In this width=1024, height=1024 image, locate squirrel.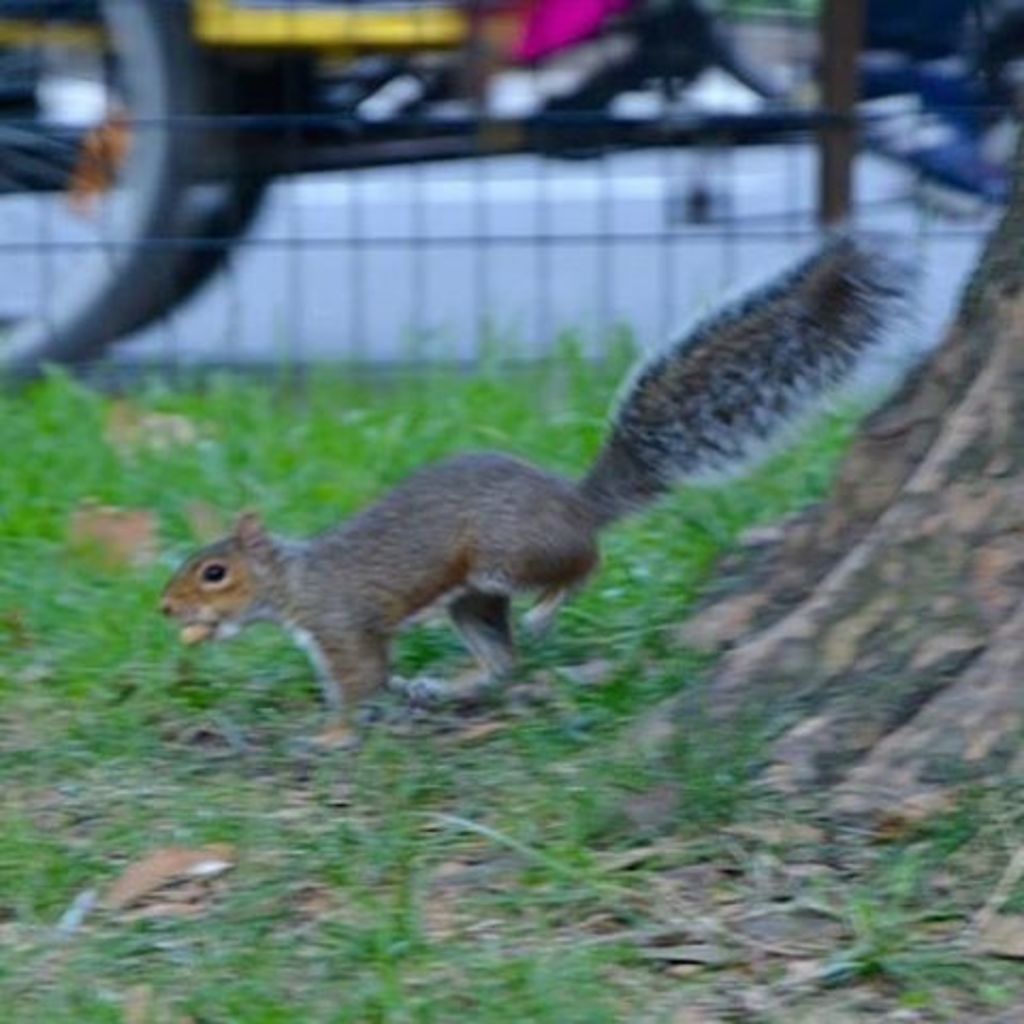
Bounding box: crop(145, 218, 977, 740).
